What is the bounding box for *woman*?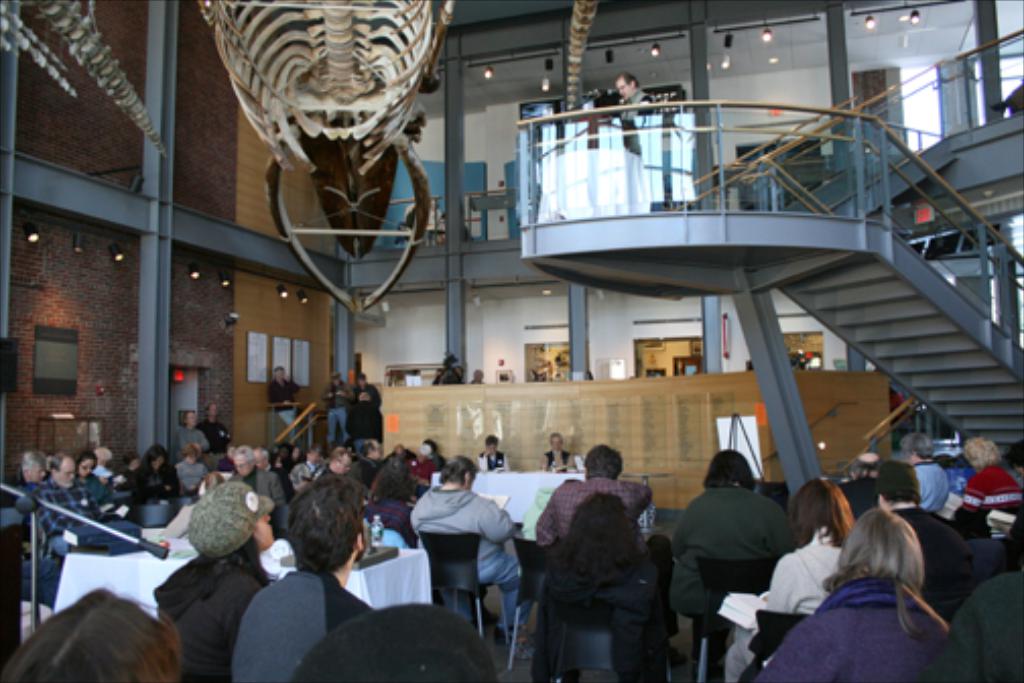
box(412, 449, 522, 636).
